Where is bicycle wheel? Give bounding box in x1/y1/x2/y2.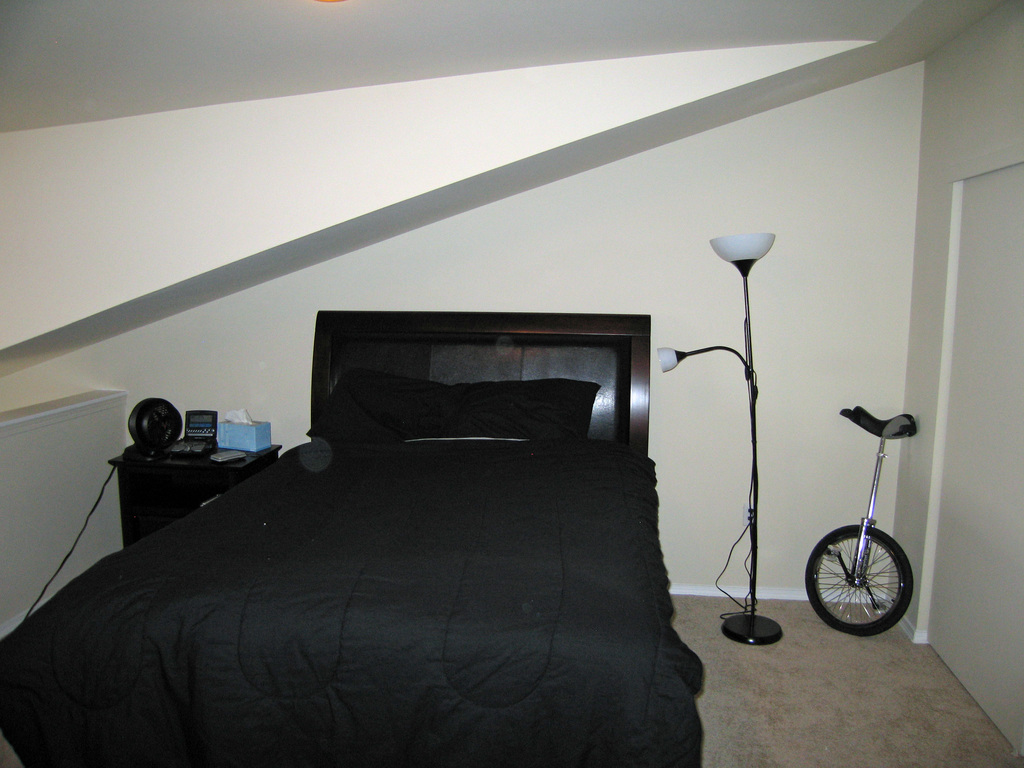
809/520/912/638.
